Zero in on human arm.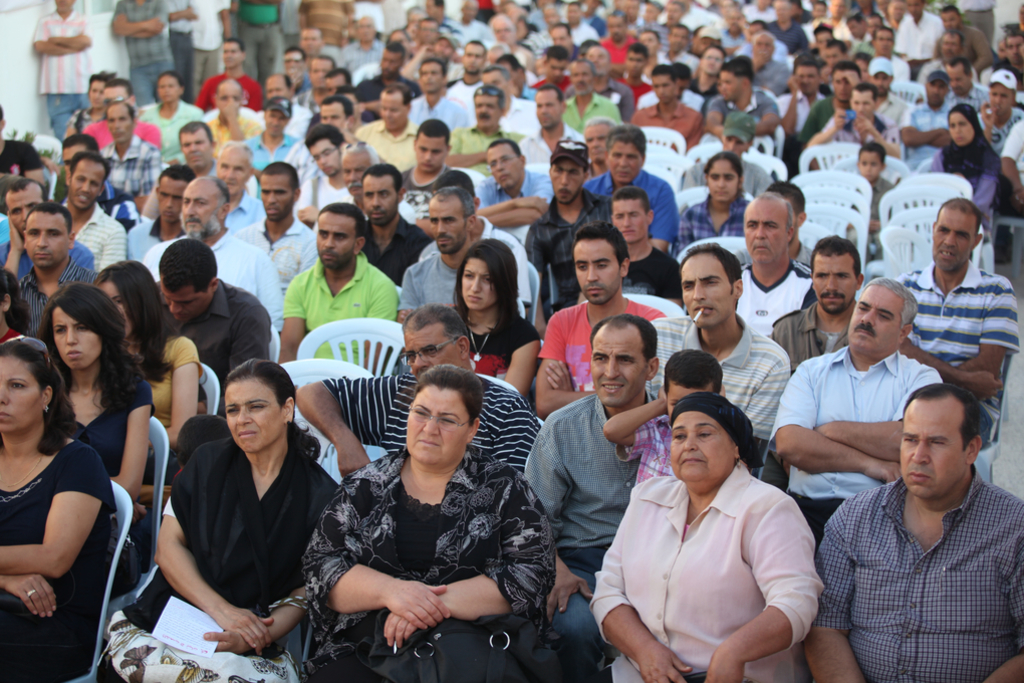
Zeroed in: x1=809, y1=364, x2=947, y2=466.
